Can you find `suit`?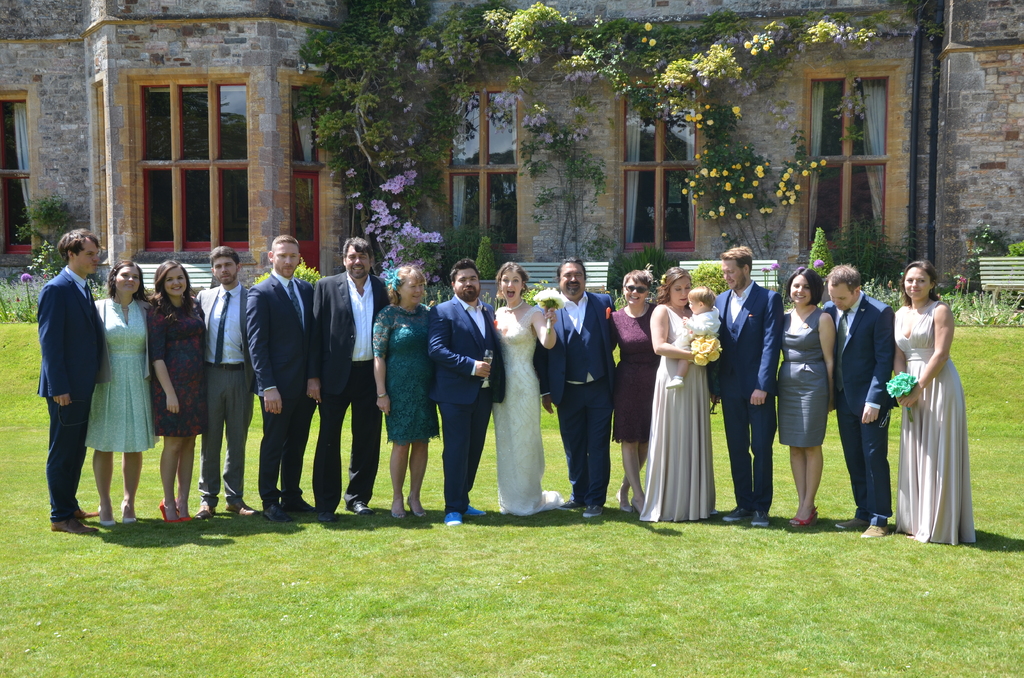
Yes, bounding box: x1=317, y1=271, x2=387, y2=504.
